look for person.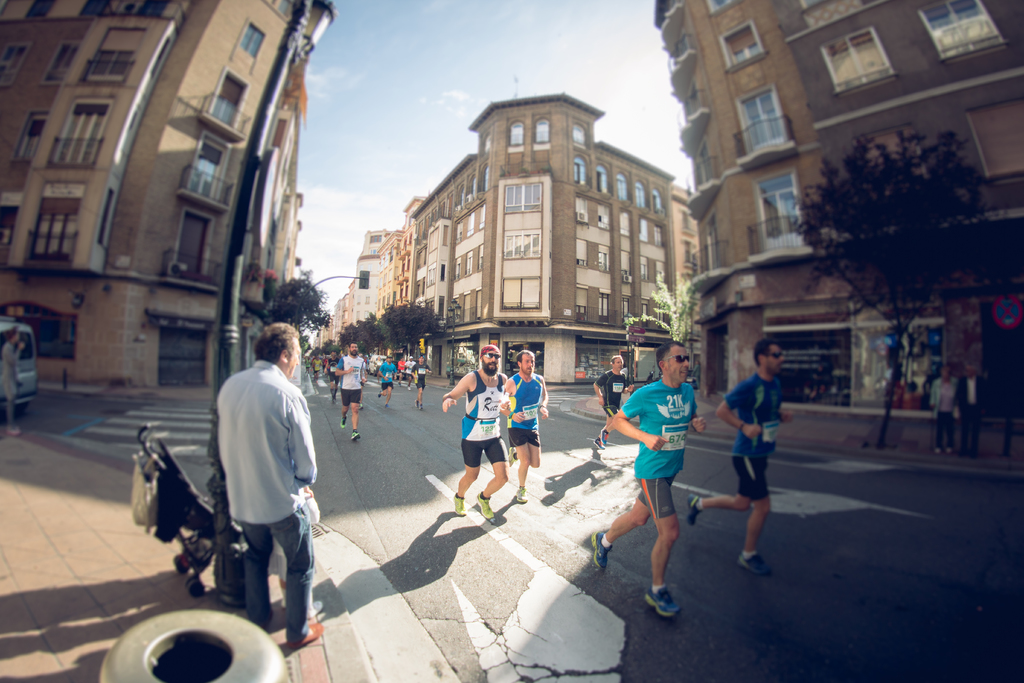
Found: (587,343,642,458).
